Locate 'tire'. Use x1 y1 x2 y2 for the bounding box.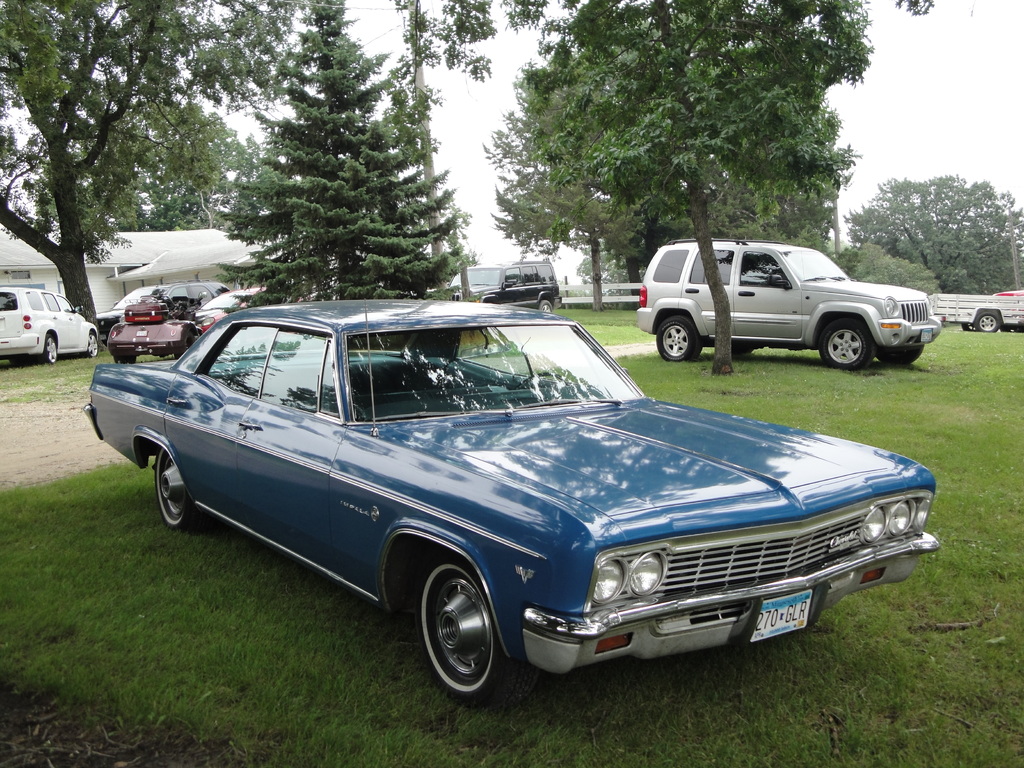
172 327 196 365.
